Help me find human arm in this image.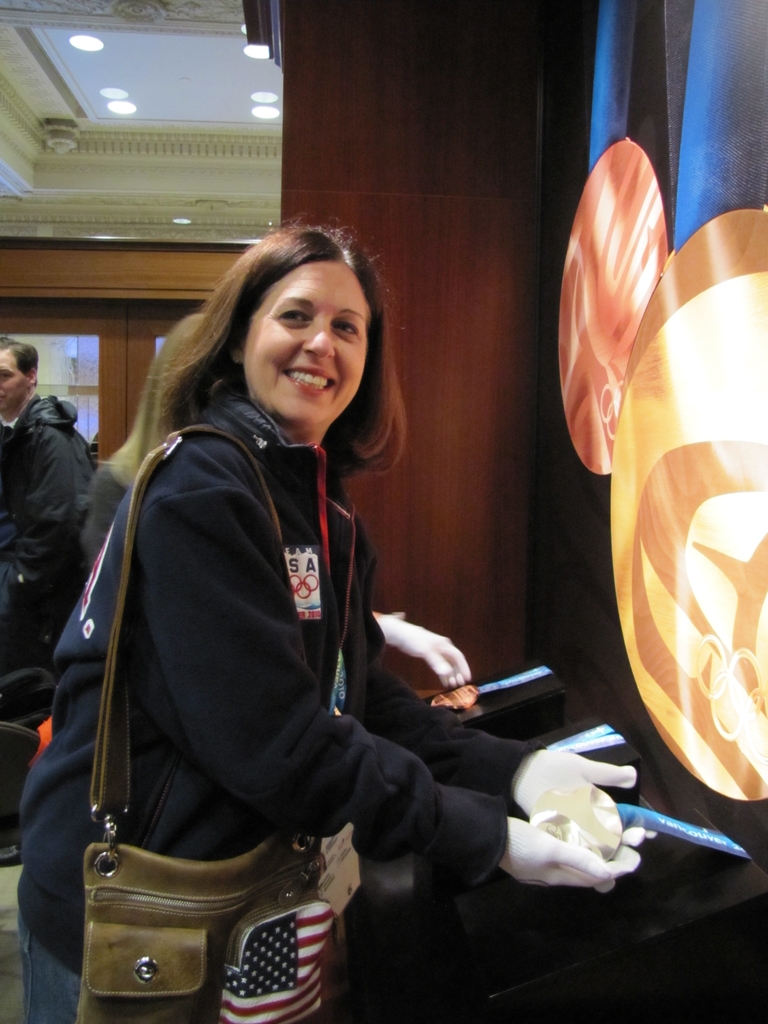
Found it: [357,536,637,842].
